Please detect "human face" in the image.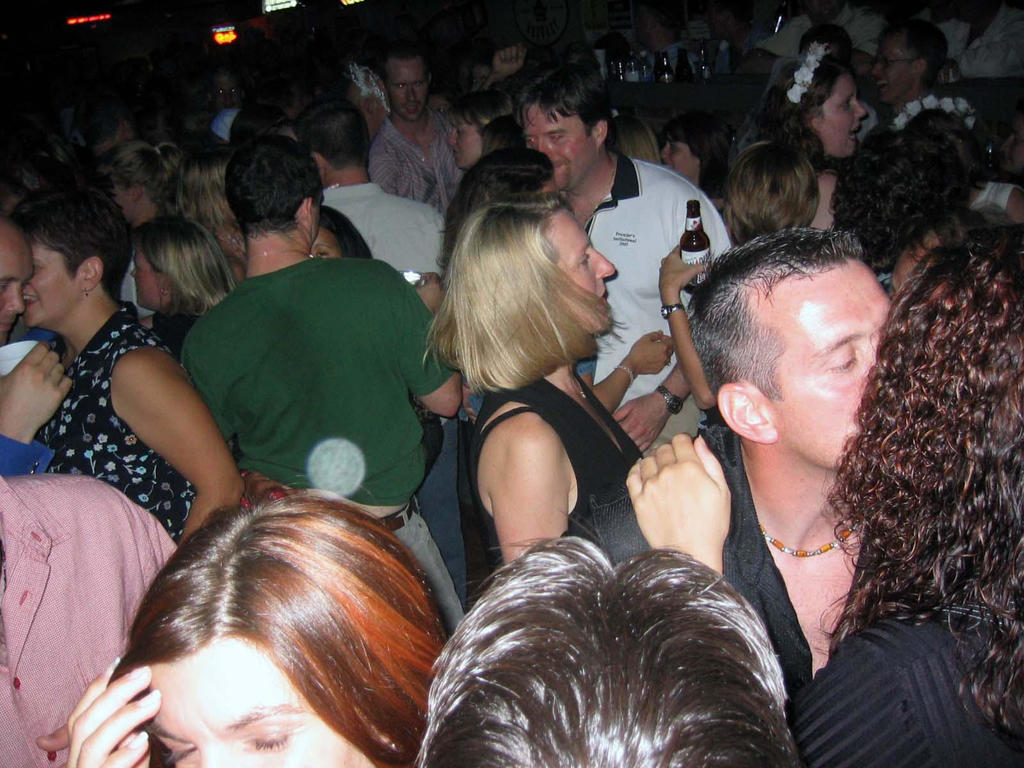
select_region(0, 240, 38, 344).
